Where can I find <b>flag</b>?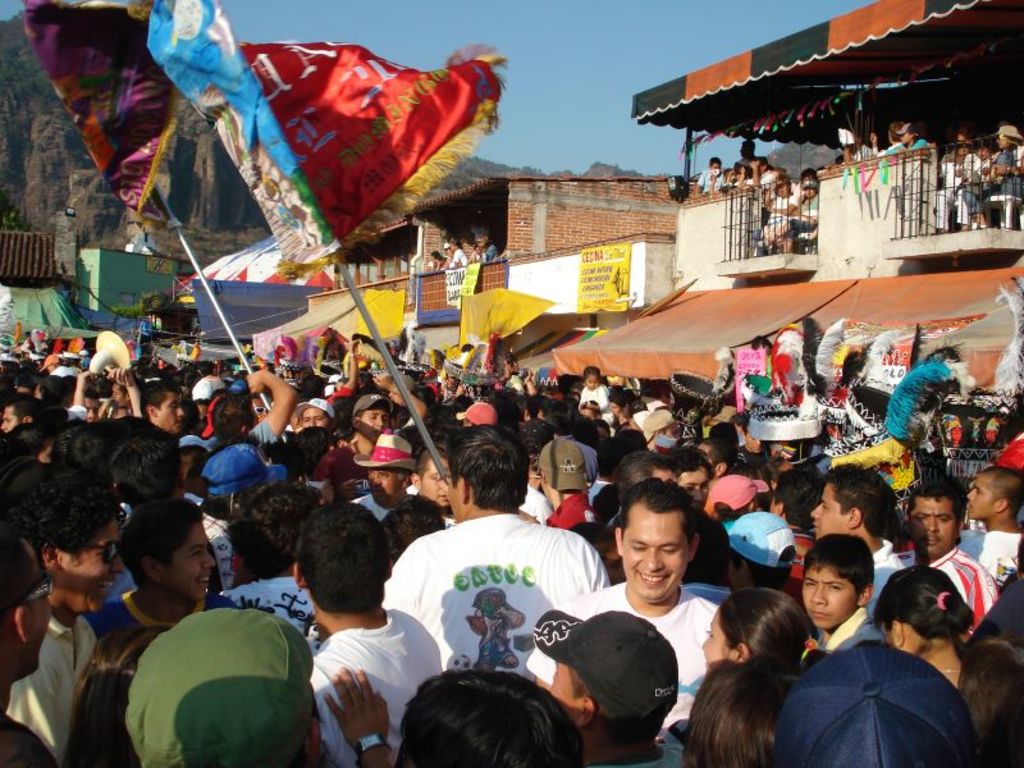
You can find it at 458:291:559:355.
